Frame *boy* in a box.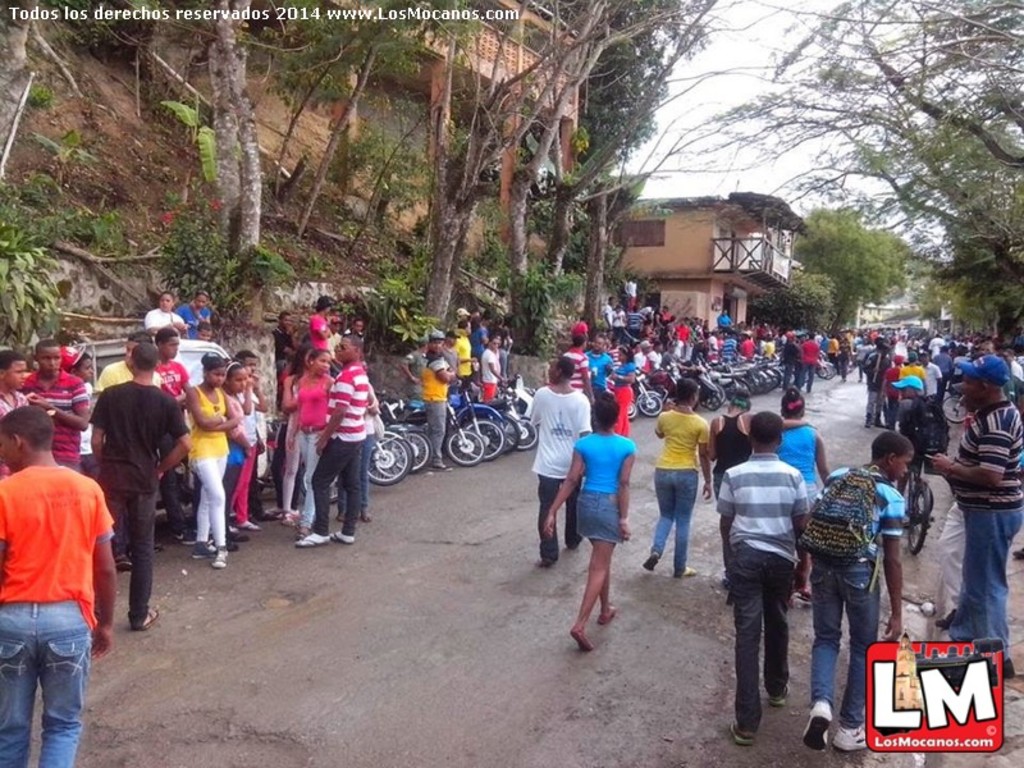
Rect(808, 431, 911, 759).
